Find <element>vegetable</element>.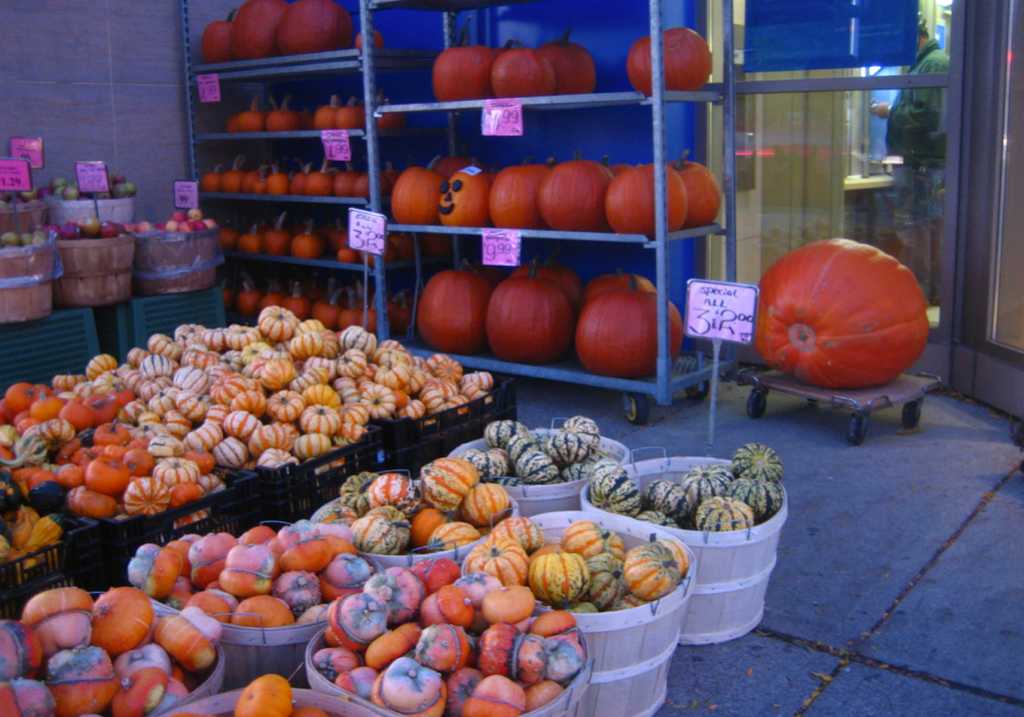
<region>230, 392, 260, 415</region>.
